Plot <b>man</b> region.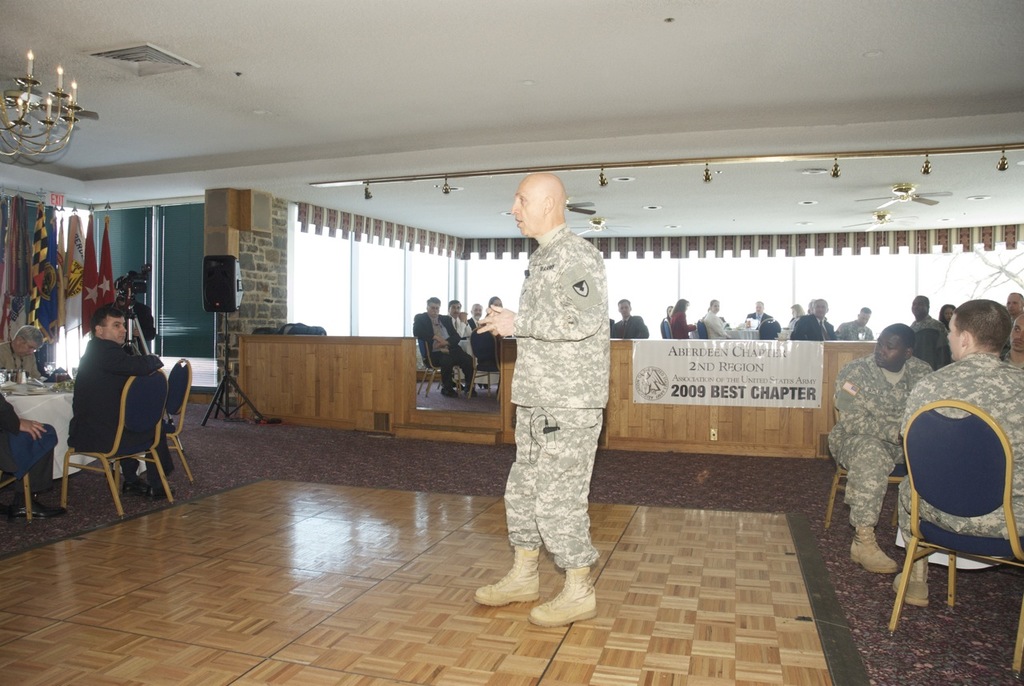
Plotted at (611,299,648,336).
